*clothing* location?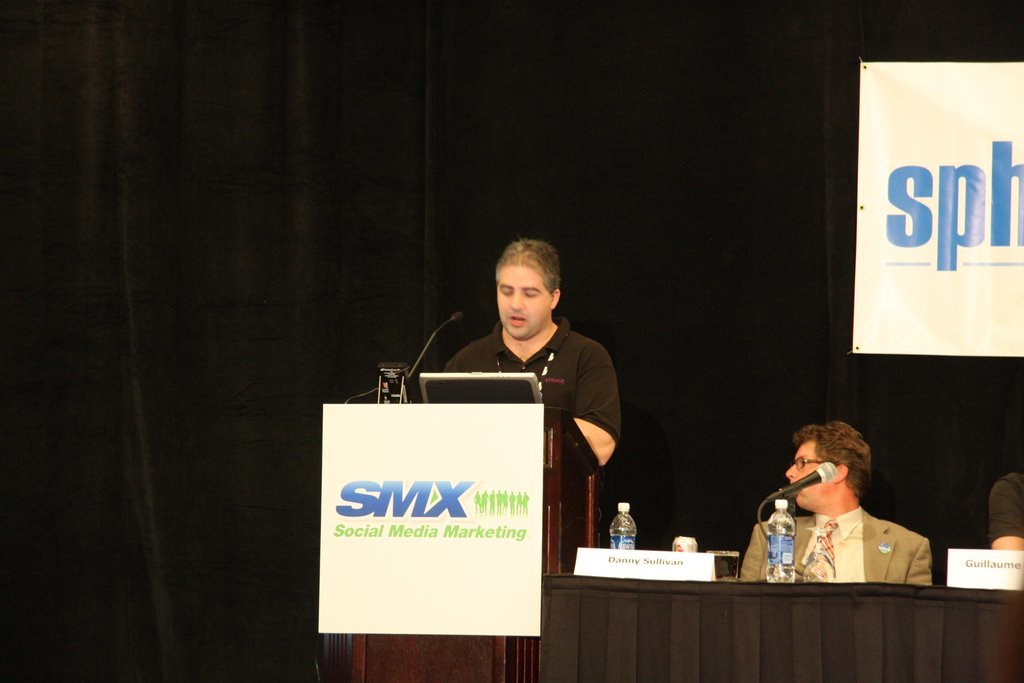
rect(447, 314, 625, 448)
